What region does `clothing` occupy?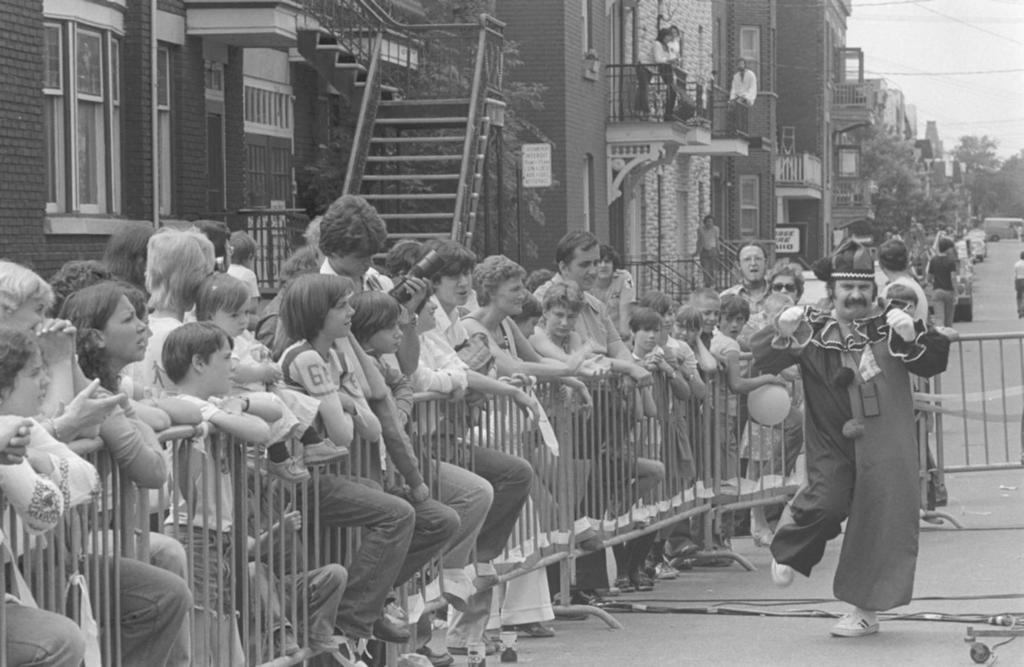
region(564, 285, 631, 389).
